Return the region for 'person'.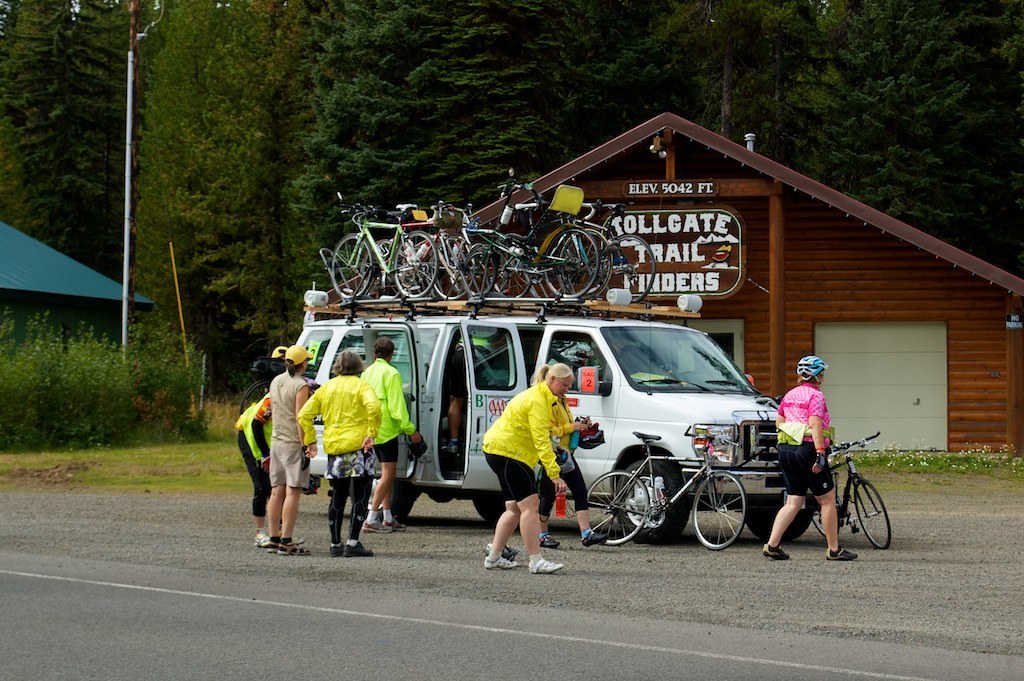
358,327,426,540.
